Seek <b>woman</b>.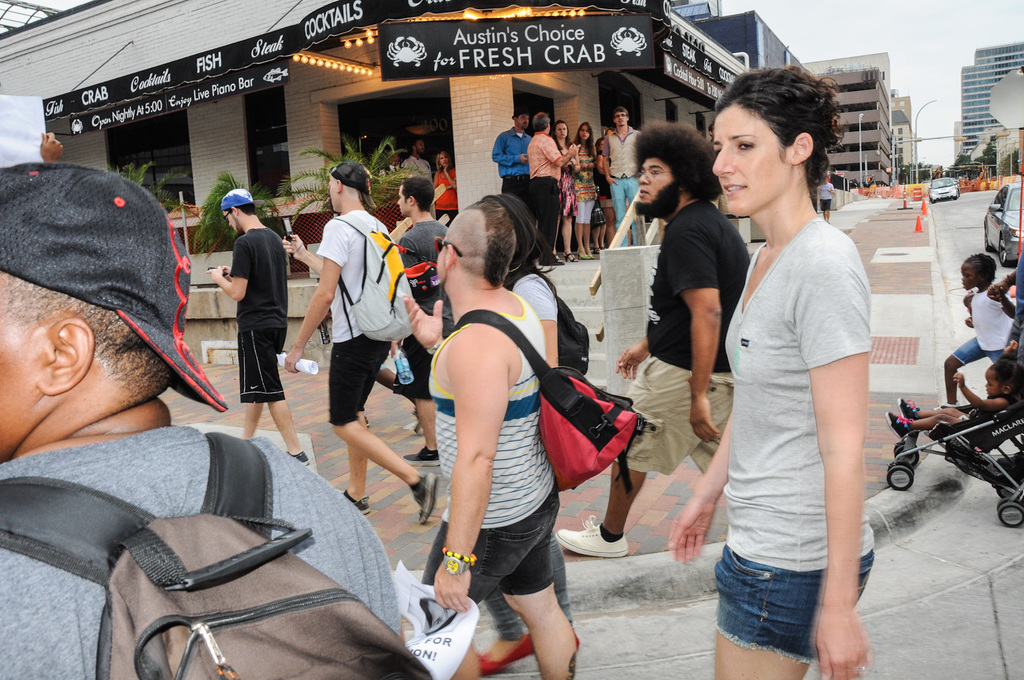
rect(573, 116, 607, 254).
